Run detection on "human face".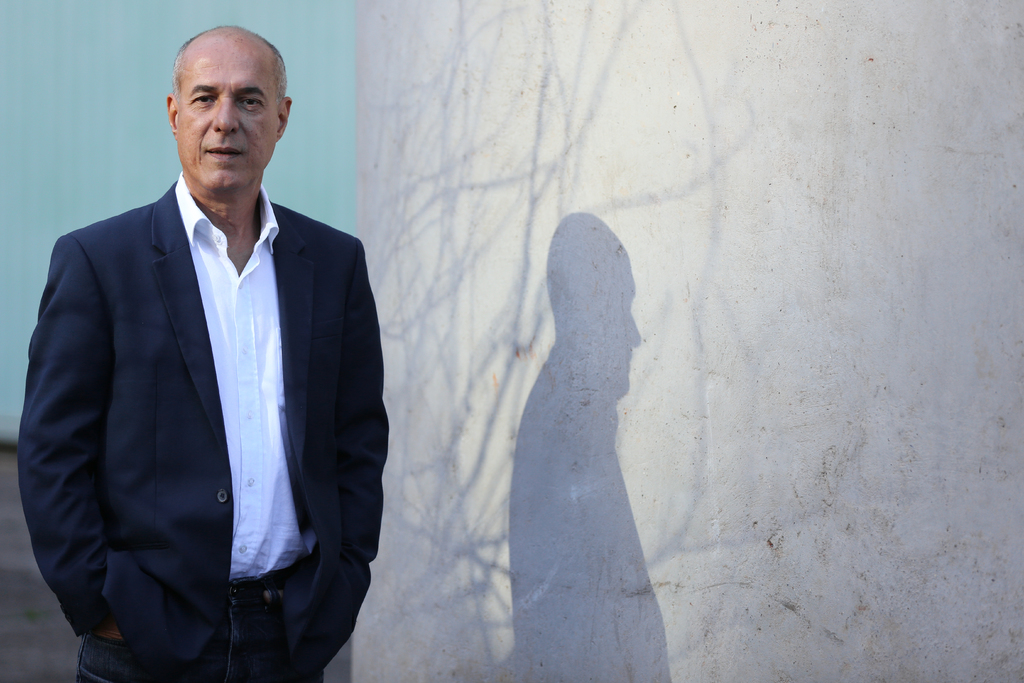
Result: (left=173, top=35, right=280, bottom=194).
